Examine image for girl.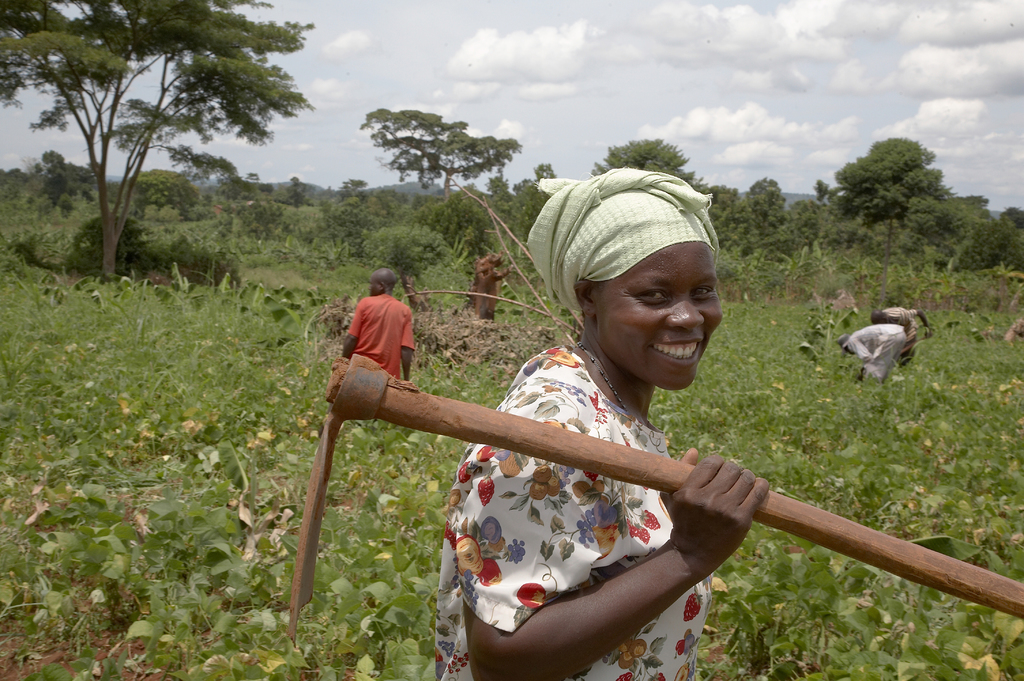
Examination result: rect(438, 170, 698, 680).
